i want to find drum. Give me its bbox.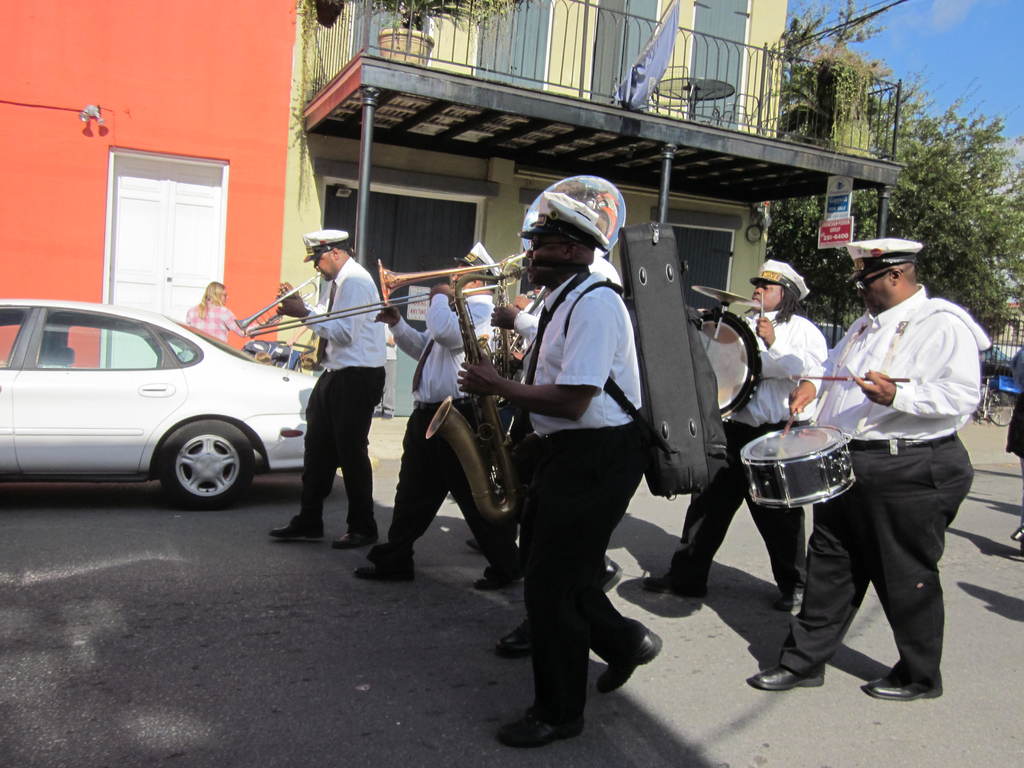
<region>741, 426, 858, 511</region>.
